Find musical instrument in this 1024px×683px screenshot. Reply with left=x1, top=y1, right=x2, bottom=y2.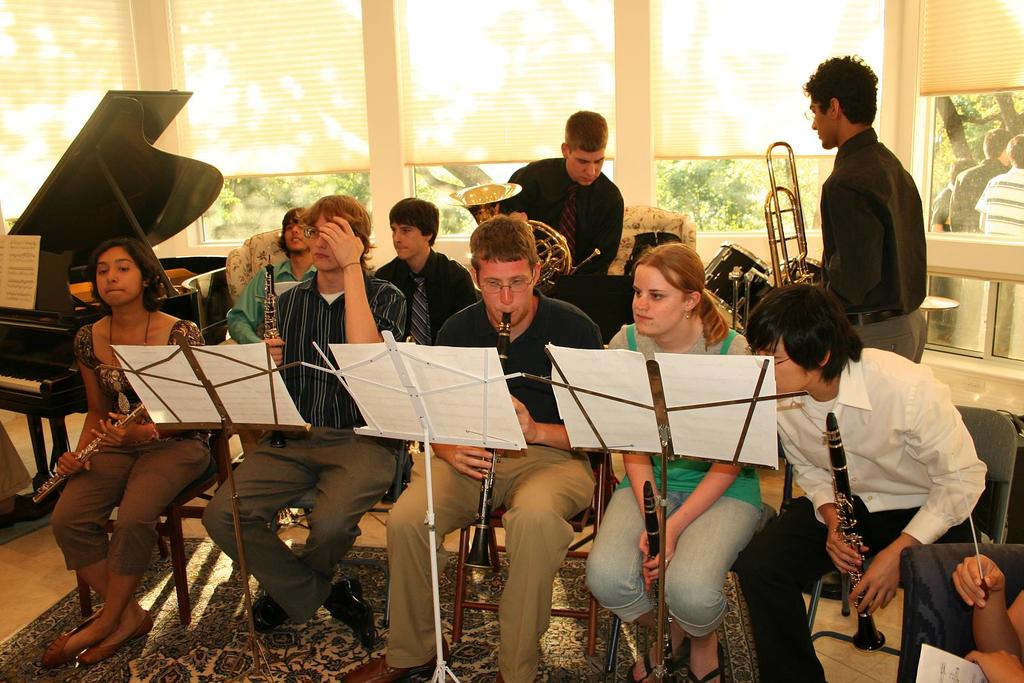
left=700, top=234, right=767, bottom=327.
